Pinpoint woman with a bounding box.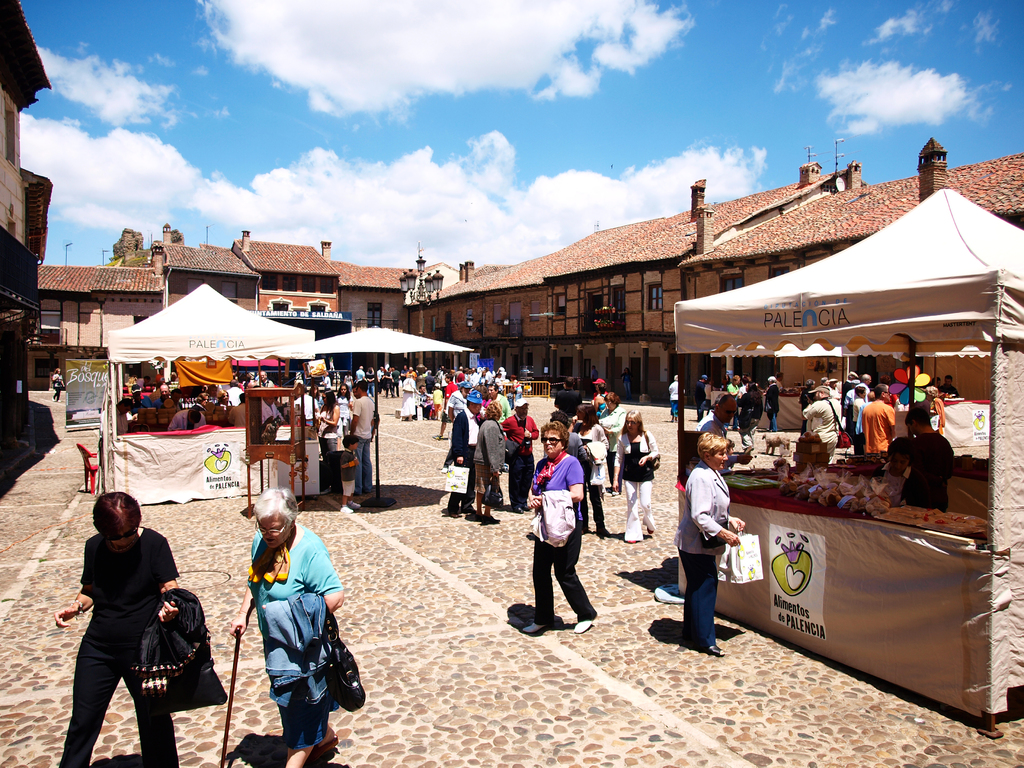
[left=667, top=371, right=684, bottom=423].
